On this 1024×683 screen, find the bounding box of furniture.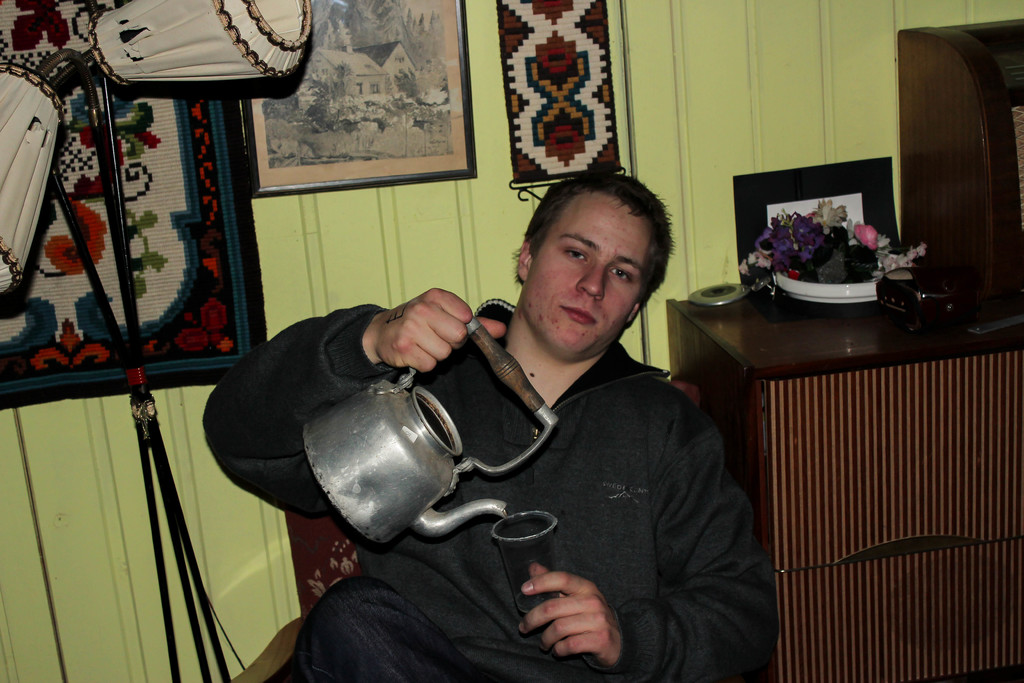
Bounding box: l=229, t=507, r=360, b=682.
